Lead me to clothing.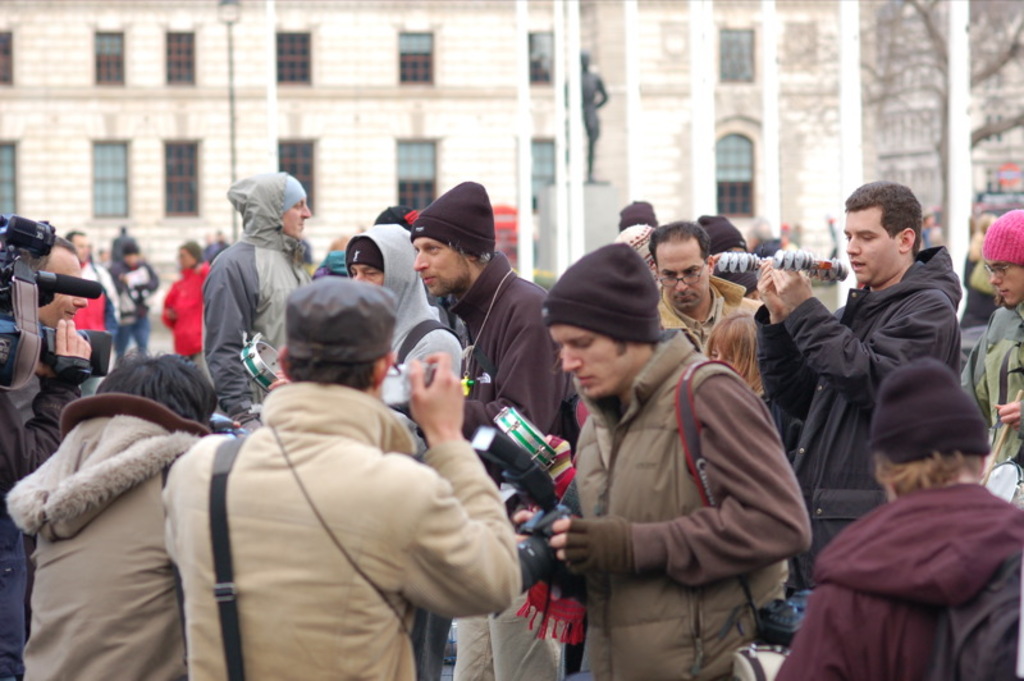
Lead to BBox(439, 248, 581, 680).
